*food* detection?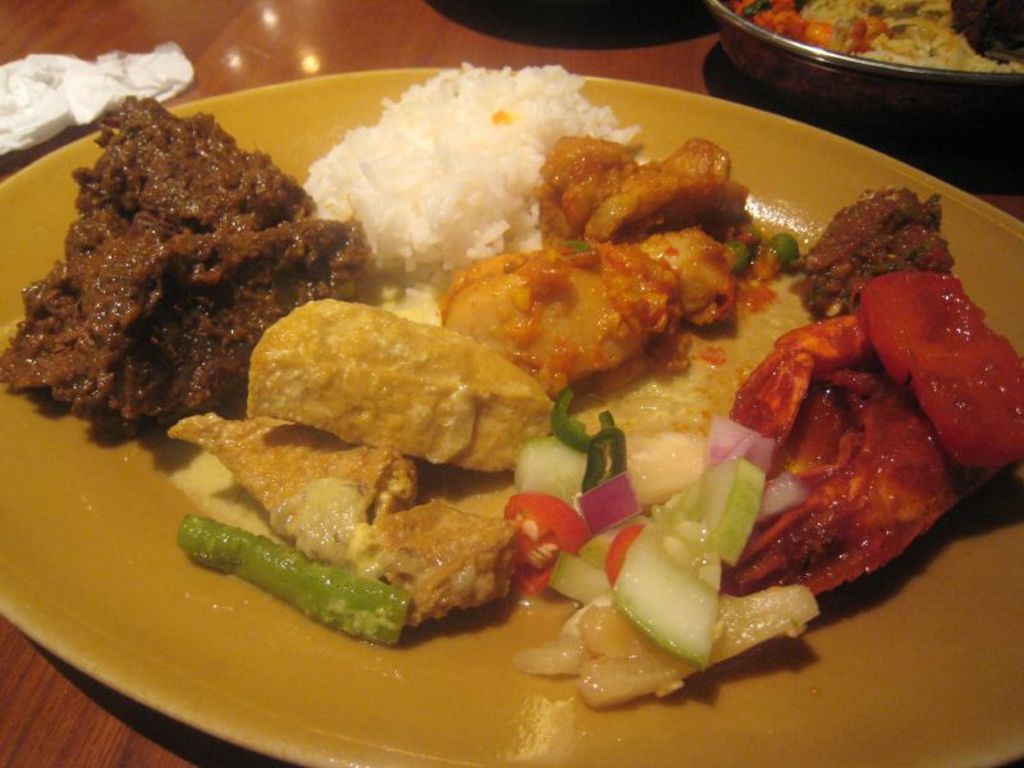
[left=804, top=182, right=952, bottom=312]
